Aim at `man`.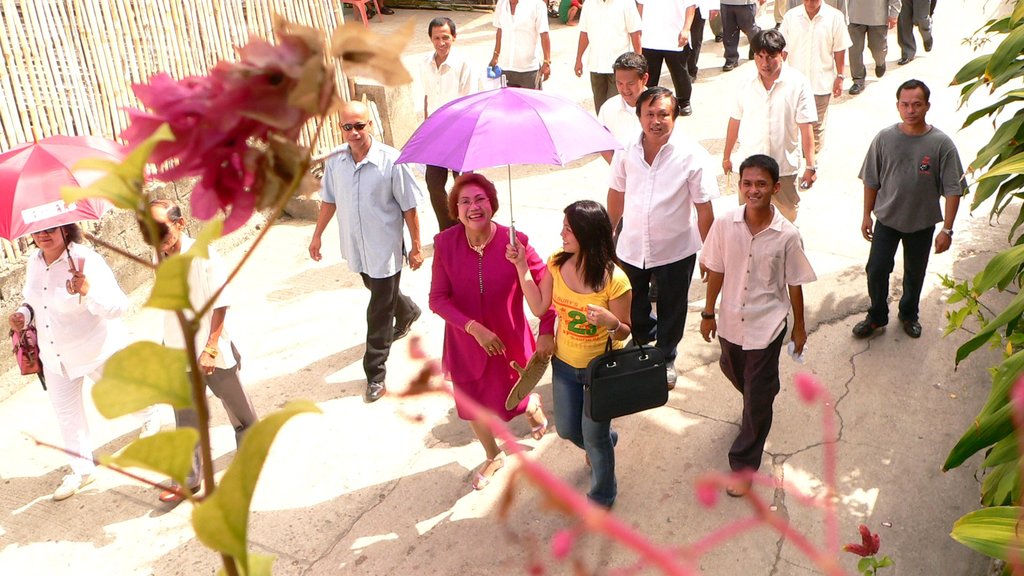
Aimed at bbox=(849, 74, 973, 333).
